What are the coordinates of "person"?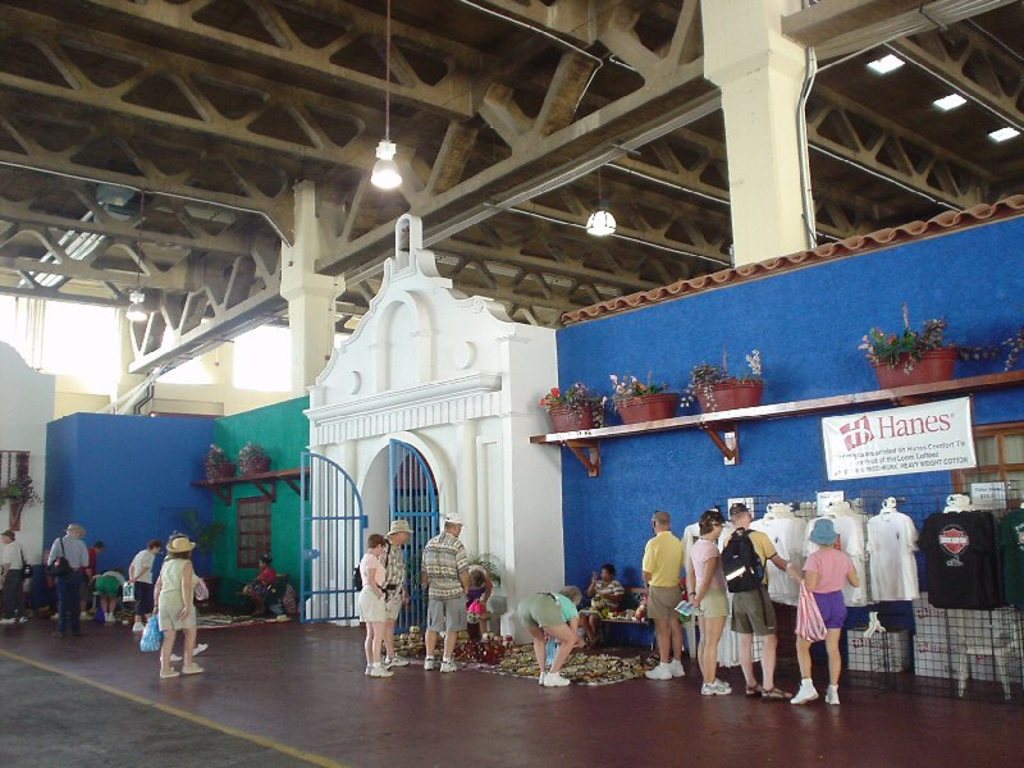
<region>51, 525, 97, 644</region>.
